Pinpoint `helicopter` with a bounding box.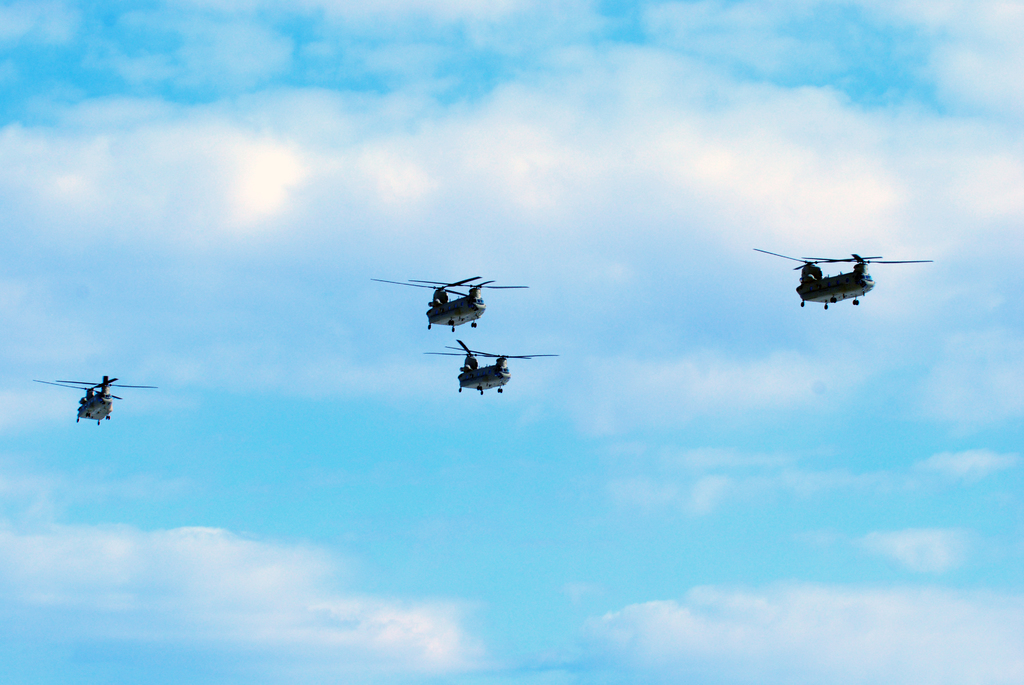
[365, 280, 528, 332].
